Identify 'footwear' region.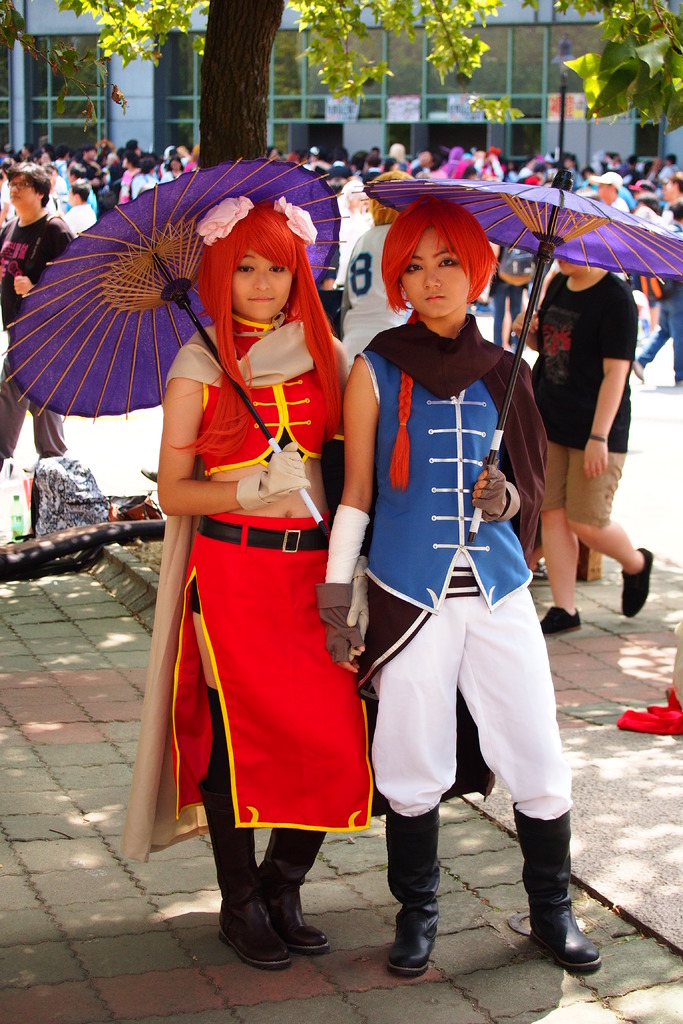
Region: box(623, 550, 657, 620).
